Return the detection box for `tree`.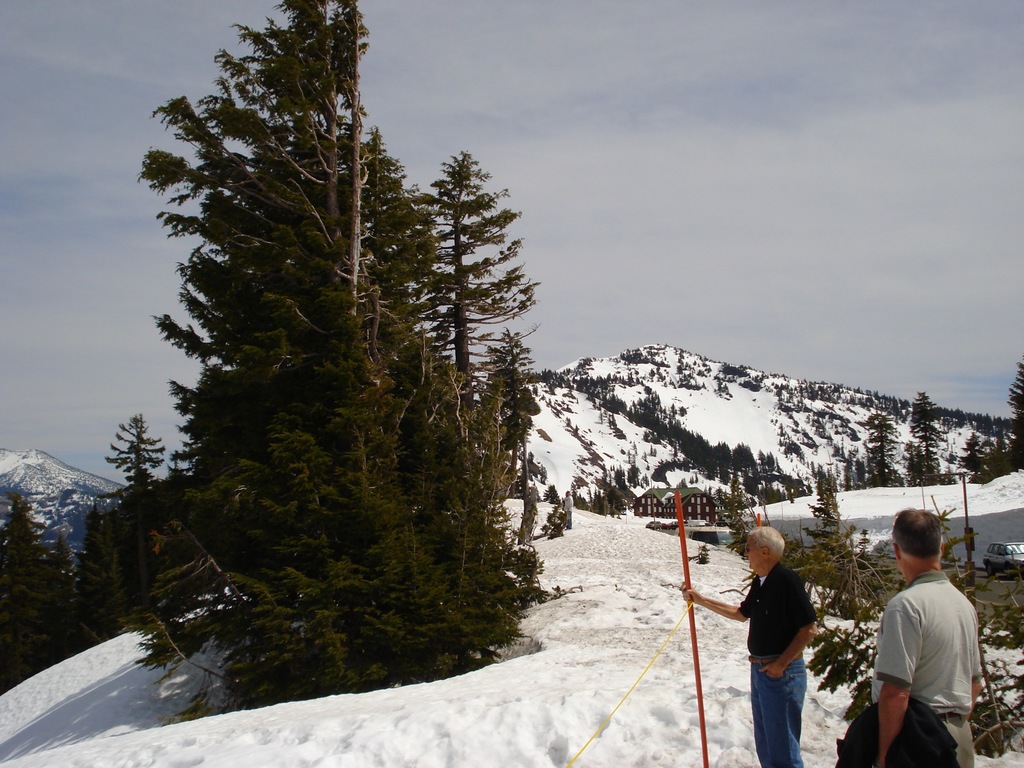
<bbox>973, 351, 1023, 490</bbox>.
